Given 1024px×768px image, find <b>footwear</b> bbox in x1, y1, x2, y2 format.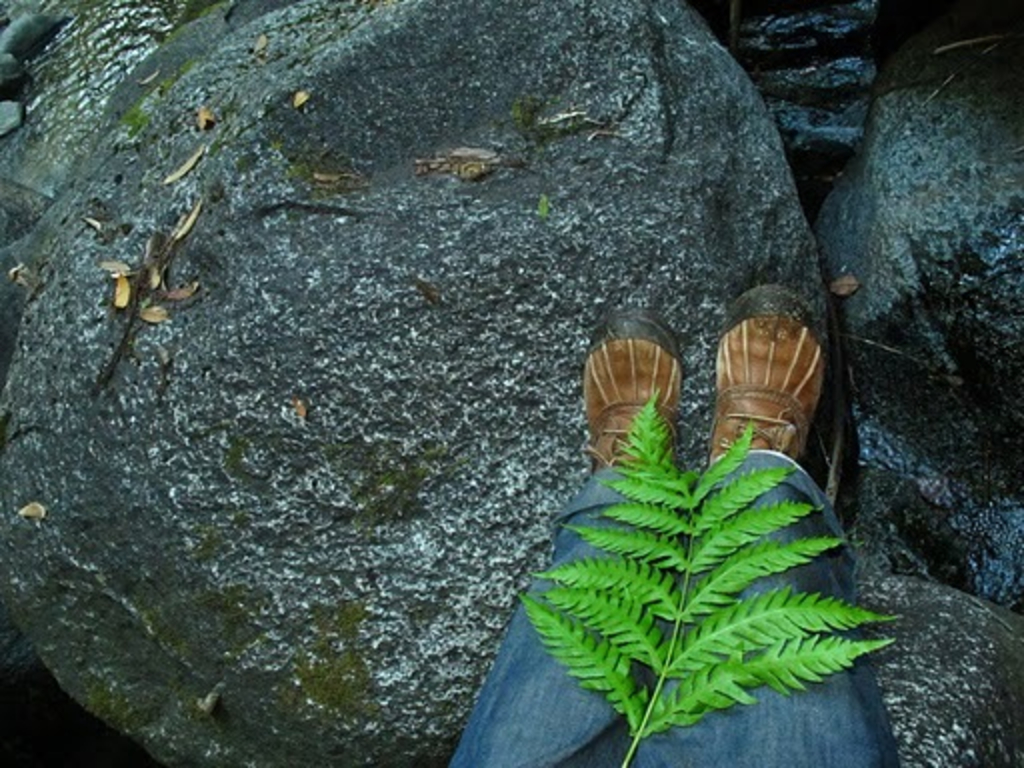
706, 282, 830, 462.
